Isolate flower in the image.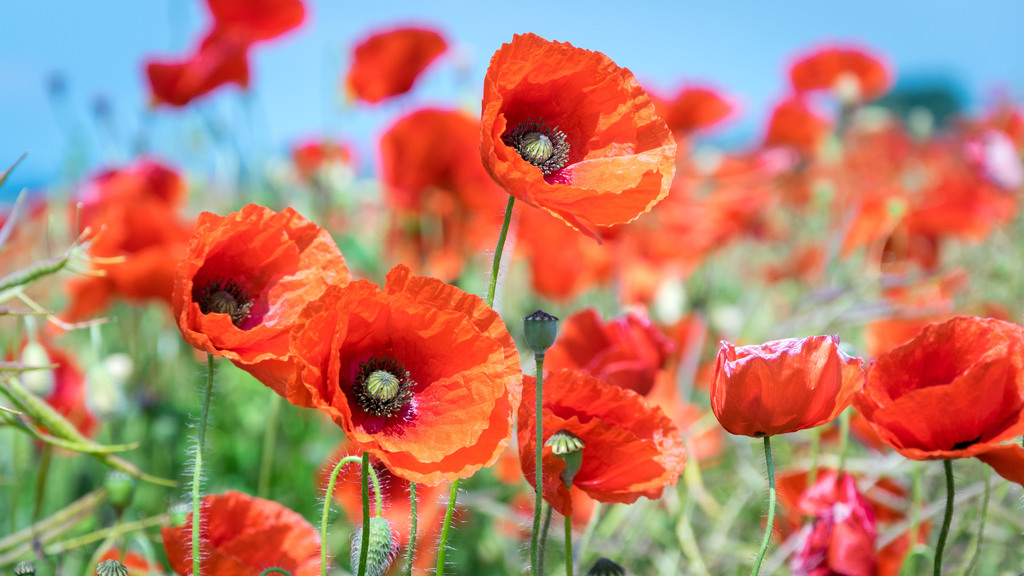
Isolated region: <bbox>285, 263, 516, 486</bbox>.
